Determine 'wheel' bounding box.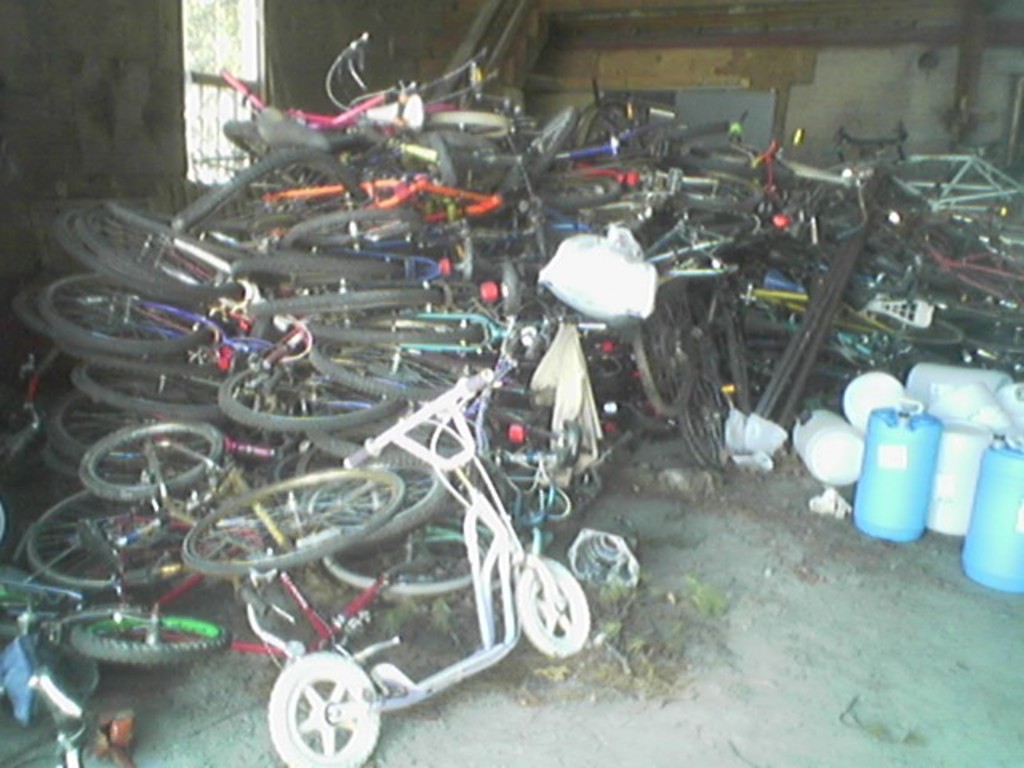
Determined: l=0, t=581, r=86, b=626.
